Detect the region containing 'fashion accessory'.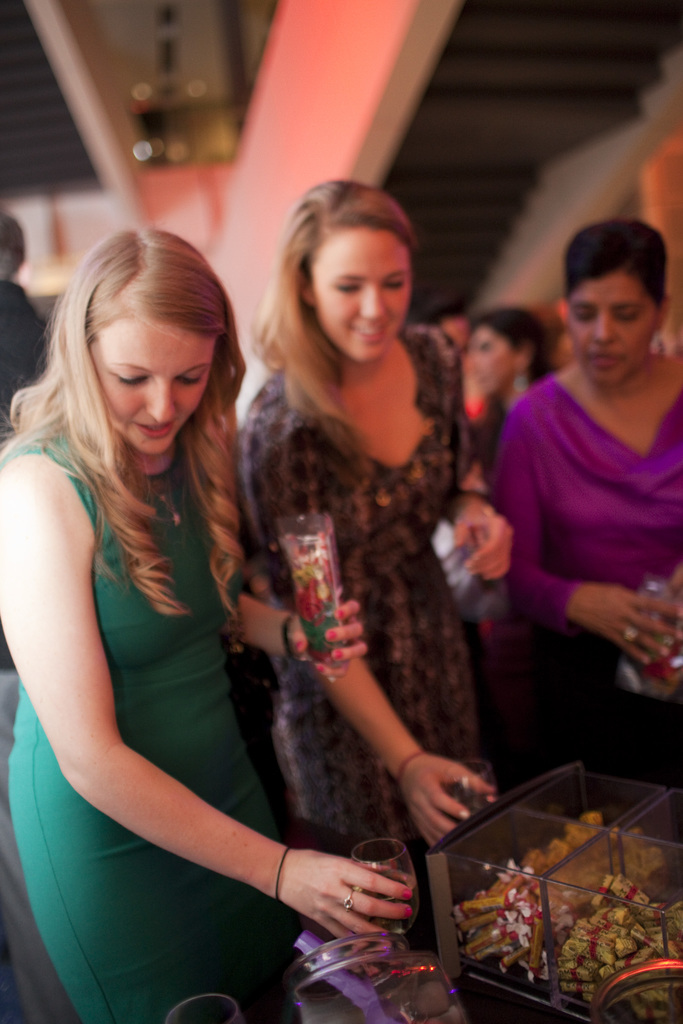
bbox(397, 755, 430, 781).
